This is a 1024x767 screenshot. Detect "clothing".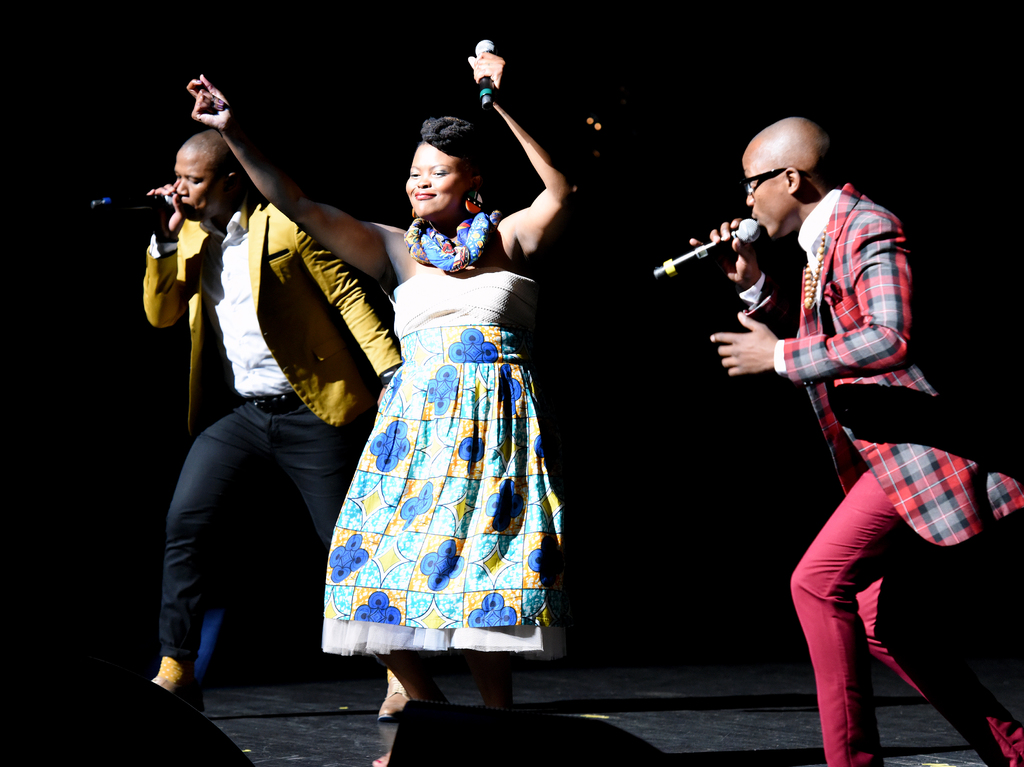
[787, 181, 1023, 766].
